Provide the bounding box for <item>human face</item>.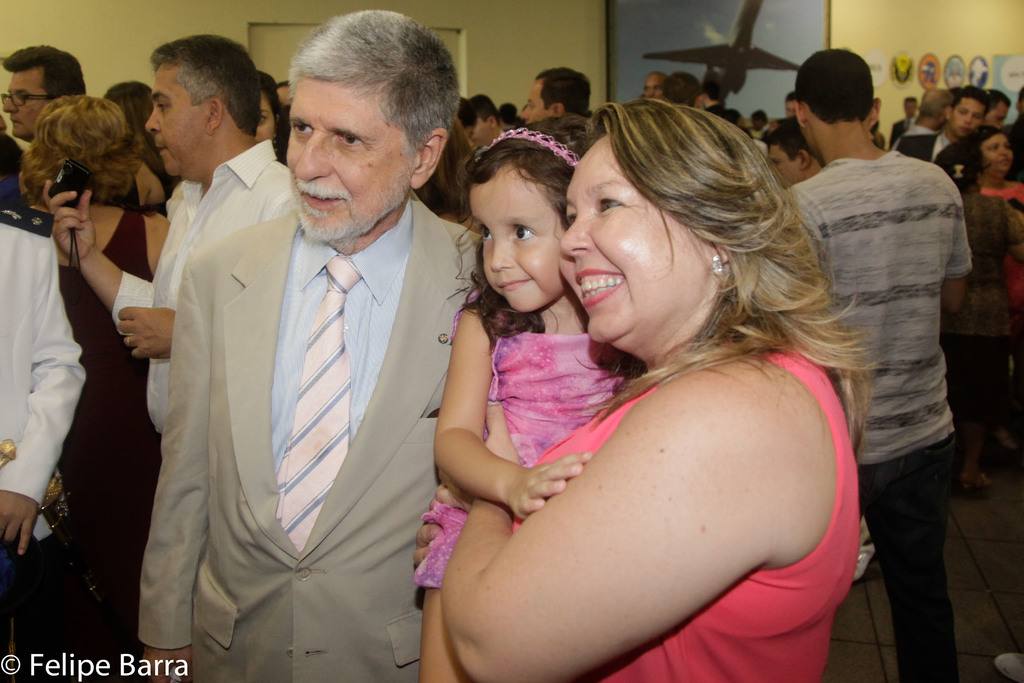
box(483, 184, 552, 313).
